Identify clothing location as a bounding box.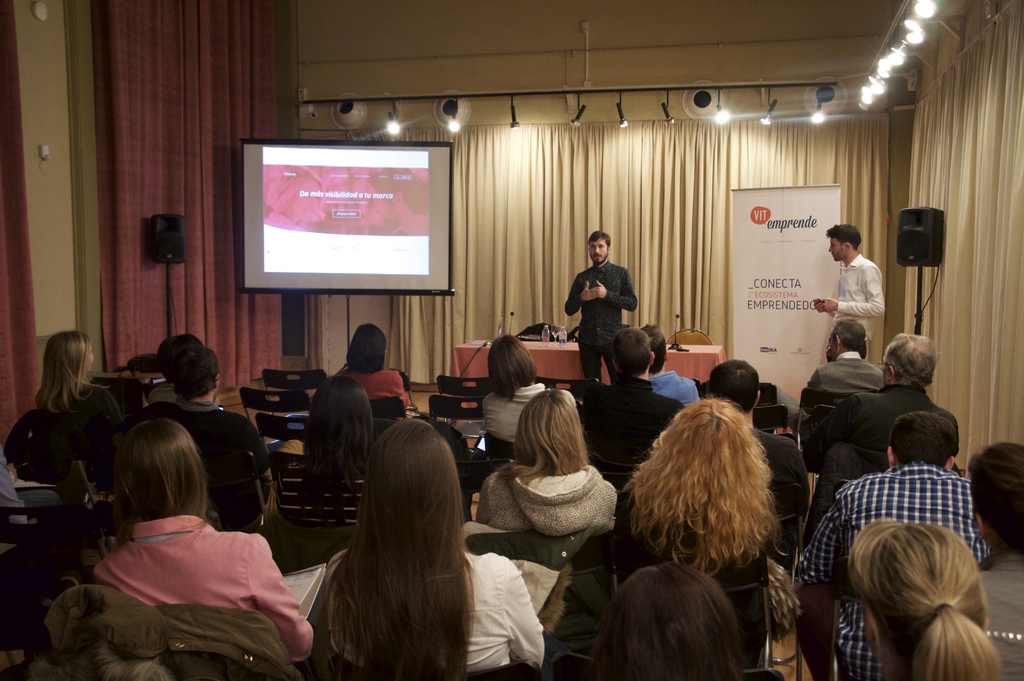
<region>63, 489, 301, 672</region>.
